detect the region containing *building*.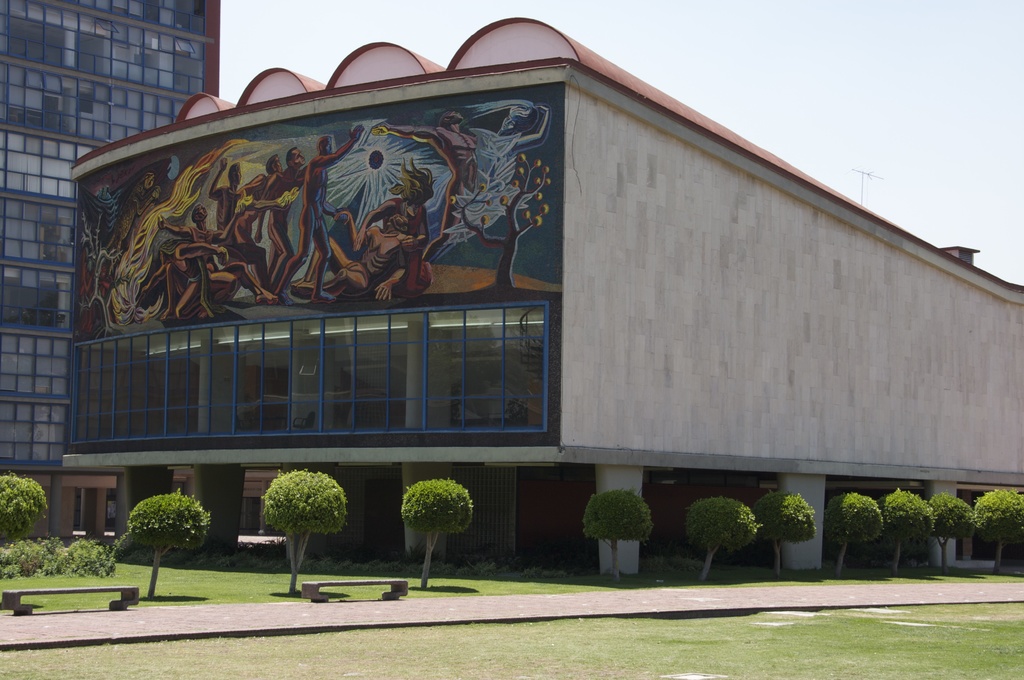
[x1=0, y1=0, x2=220, y2=532].
